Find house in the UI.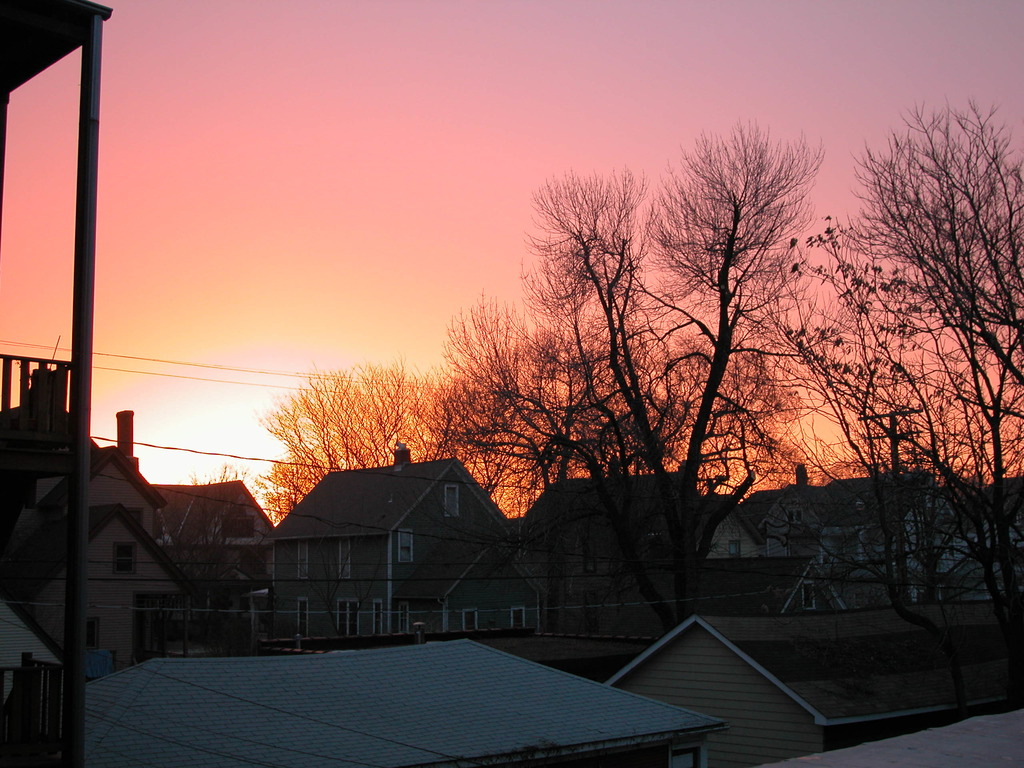
UI element at region(813, 483, 892, 601).
